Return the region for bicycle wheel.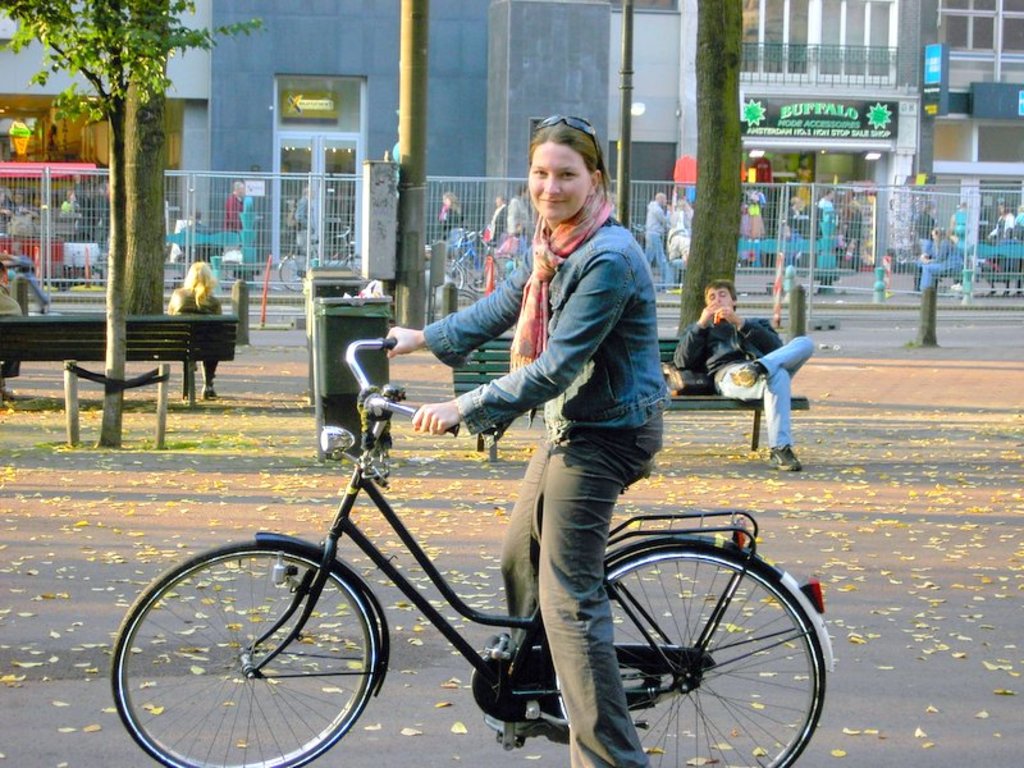
box(340, 256, 361, 269).
